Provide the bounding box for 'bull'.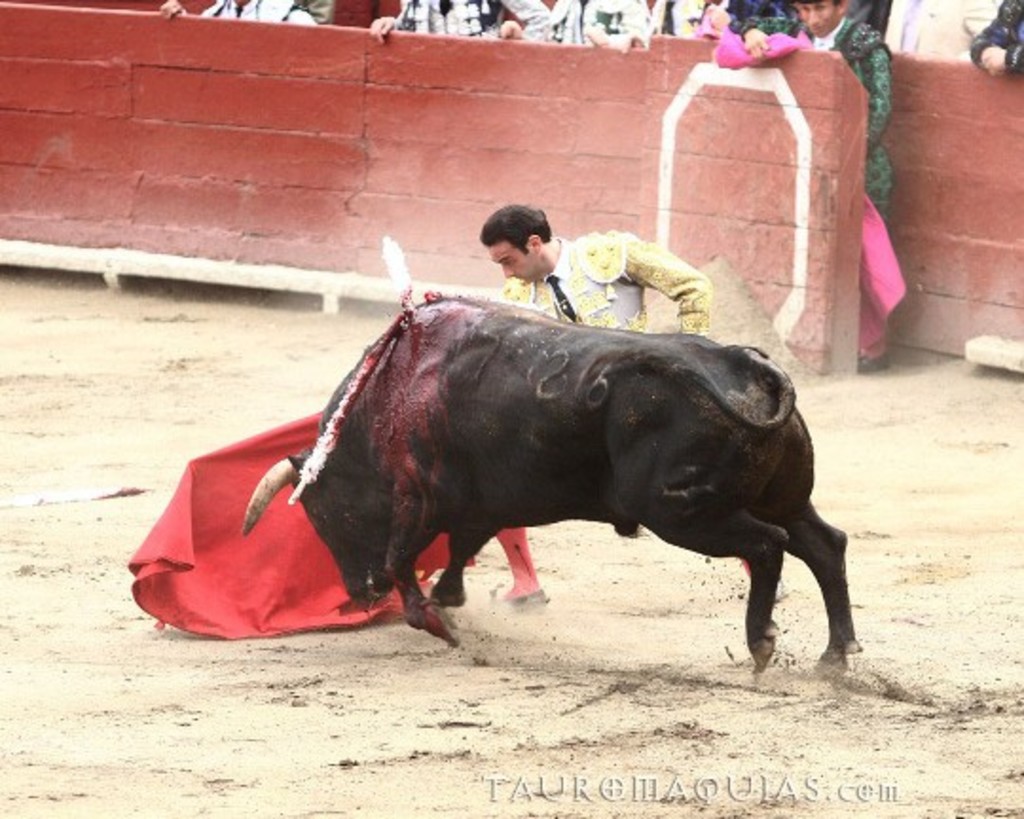
[left=241, top=292, right=867, bottom=679].
